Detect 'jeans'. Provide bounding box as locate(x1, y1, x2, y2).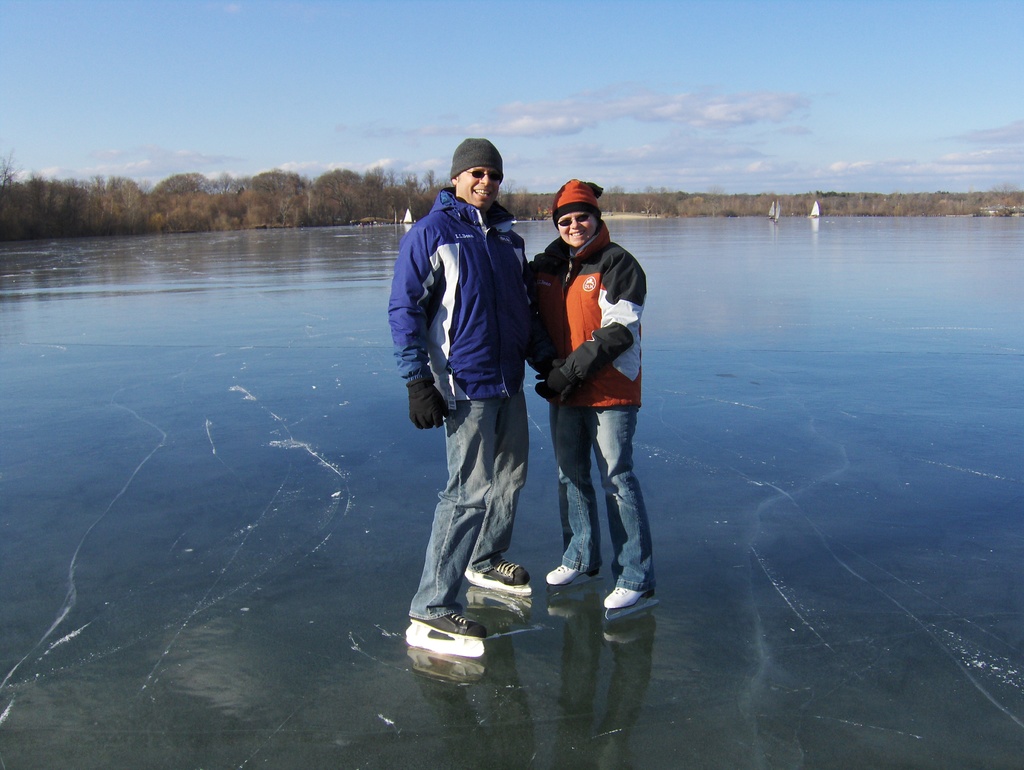
locate(408, 387, 525, 621).
